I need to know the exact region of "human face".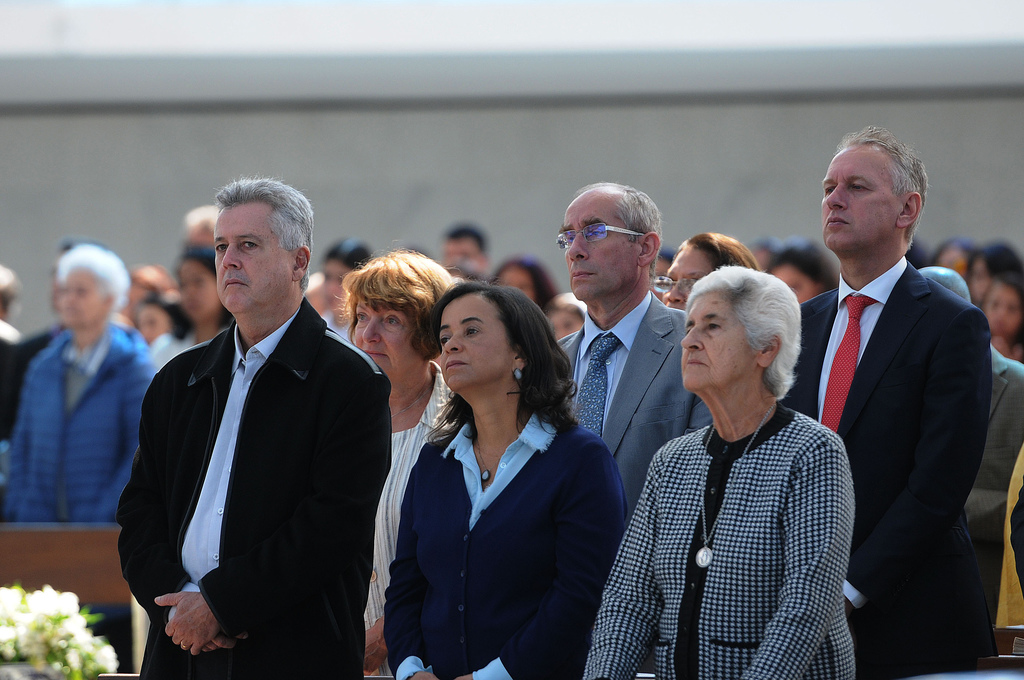
Region: <region>650, 260, 669, 298</region>.
